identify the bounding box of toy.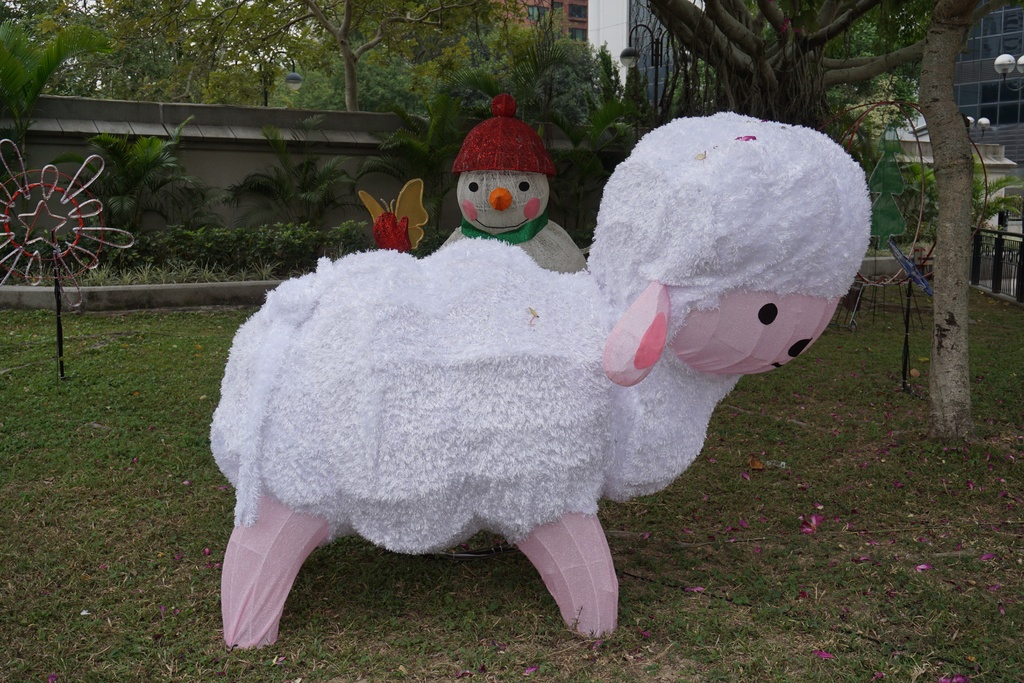
box=[214, 141, 854, 658].
